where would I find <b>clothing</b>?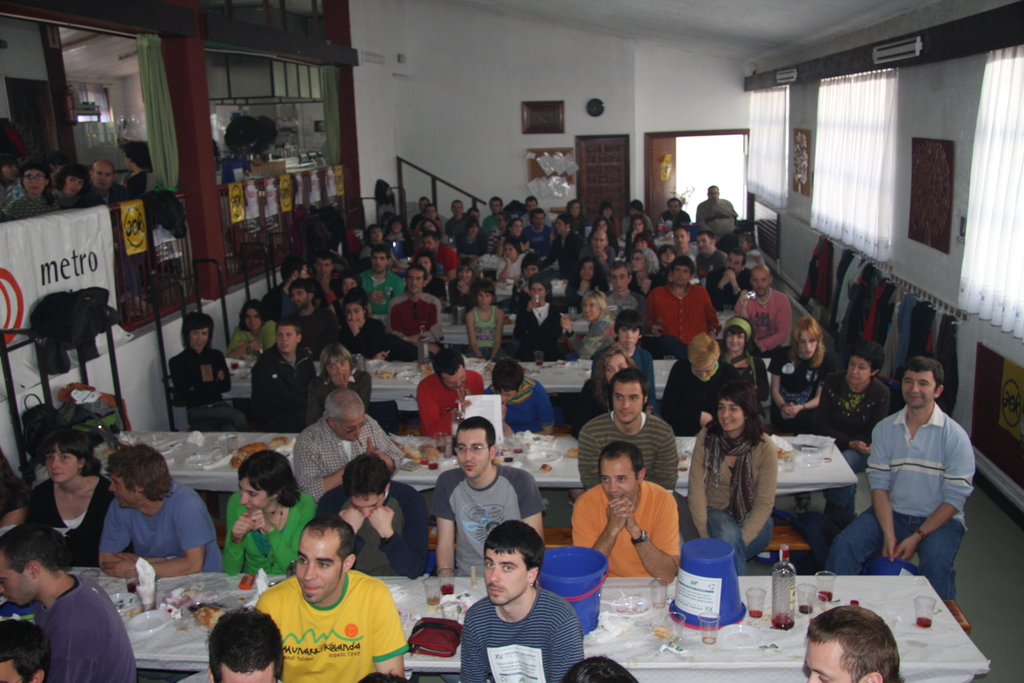
At {"x1": 246, "y1": 564, "x2": 412, "y2": 670}.
